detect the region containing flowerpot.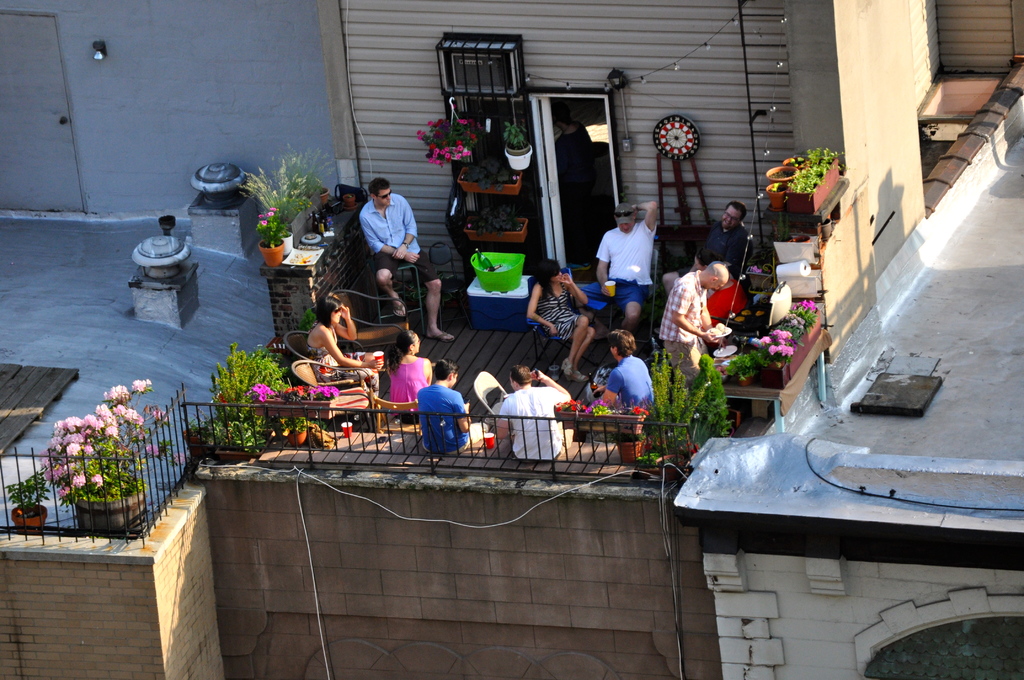
box(760, 161, 796, 185).
